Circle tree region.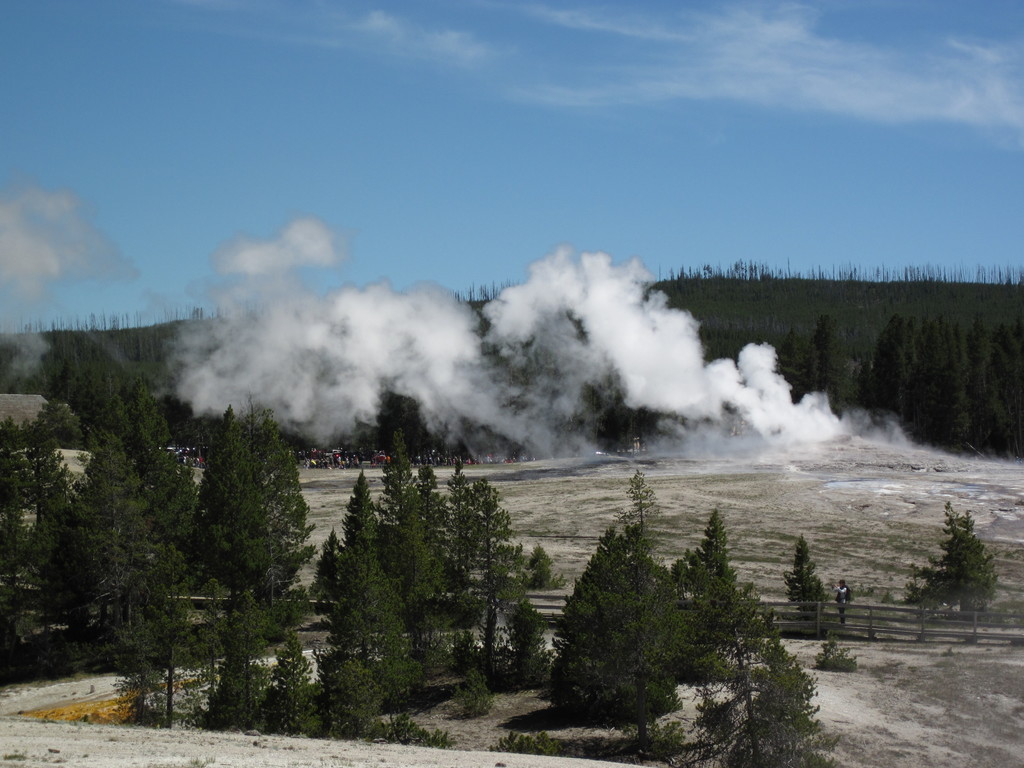
Region: locate(812, 311, 857, 416).
